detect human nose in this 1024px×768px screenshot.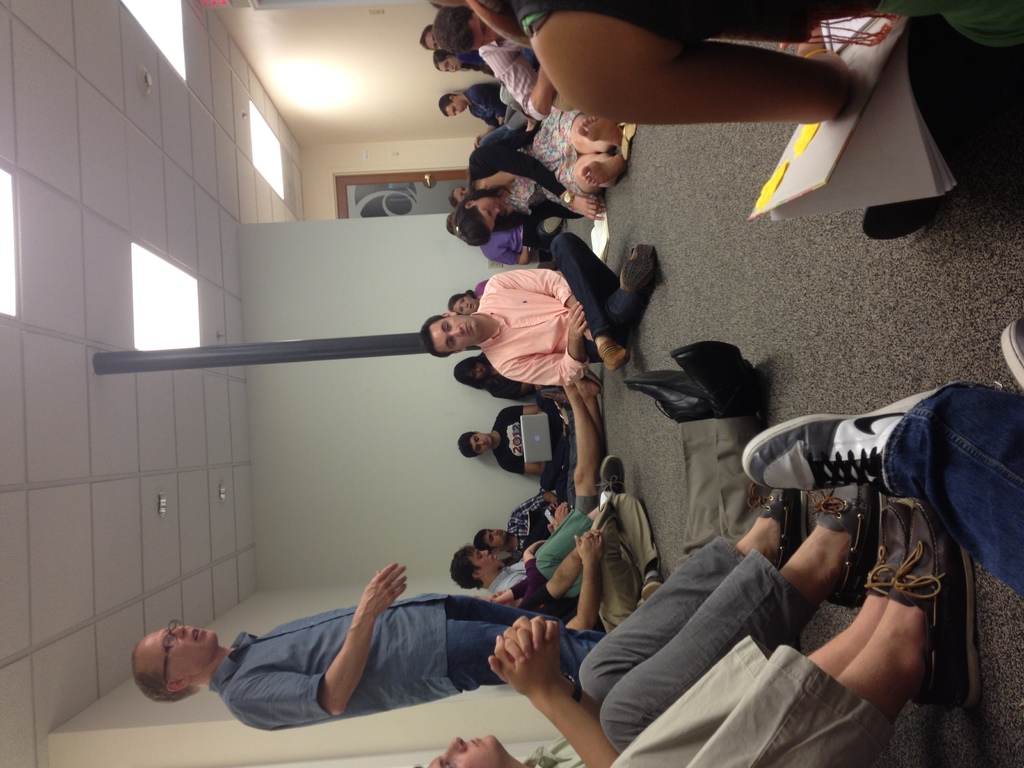
Detection: box=[494, 209, 504, 218].
